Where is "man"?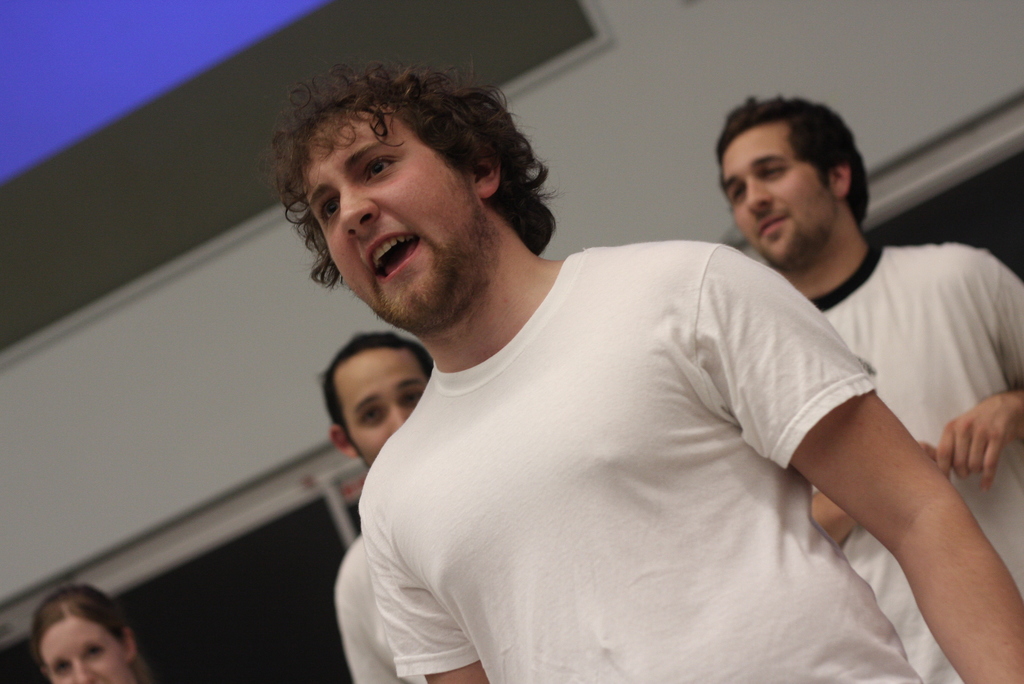
BBox(710, 88, 1021, 683).
